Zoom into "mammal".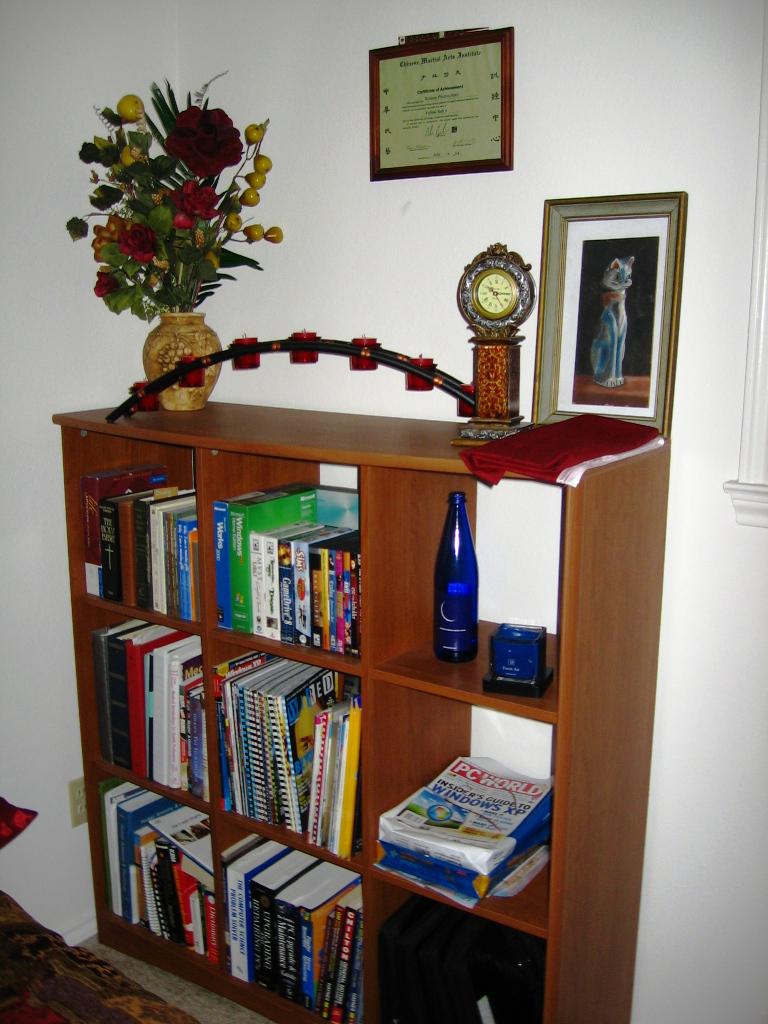
Zoom target: <box>288,694,327,791</box>.
